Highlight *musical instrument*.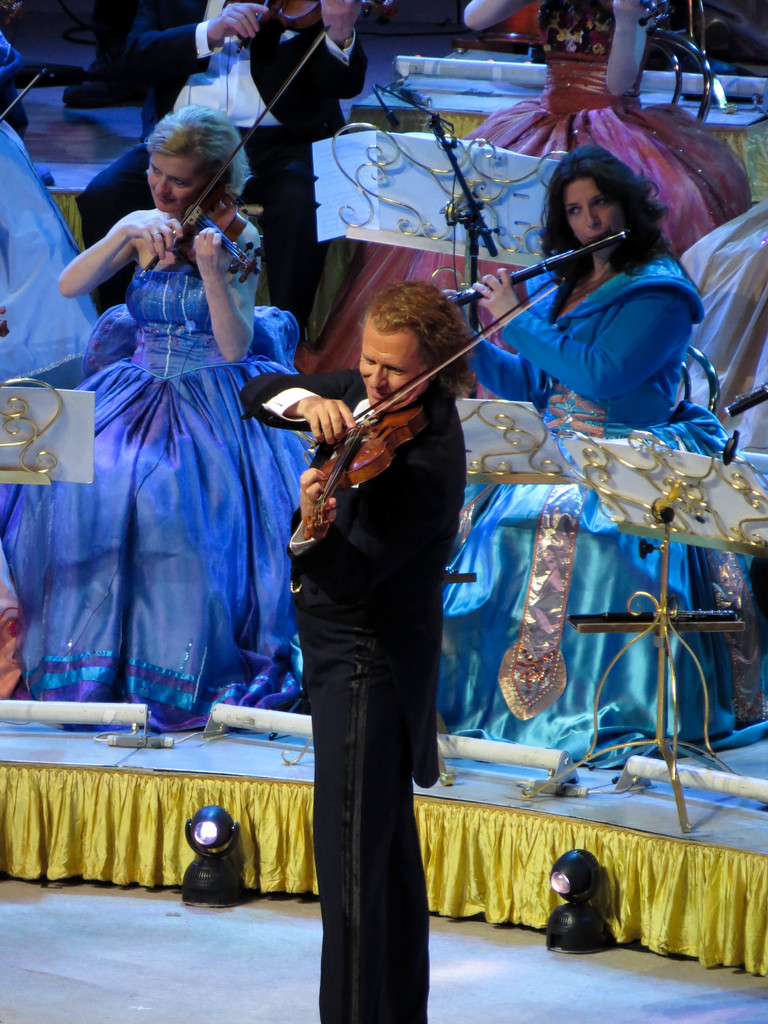
Highlighted region: select_region(304, 276, 568, 541).
